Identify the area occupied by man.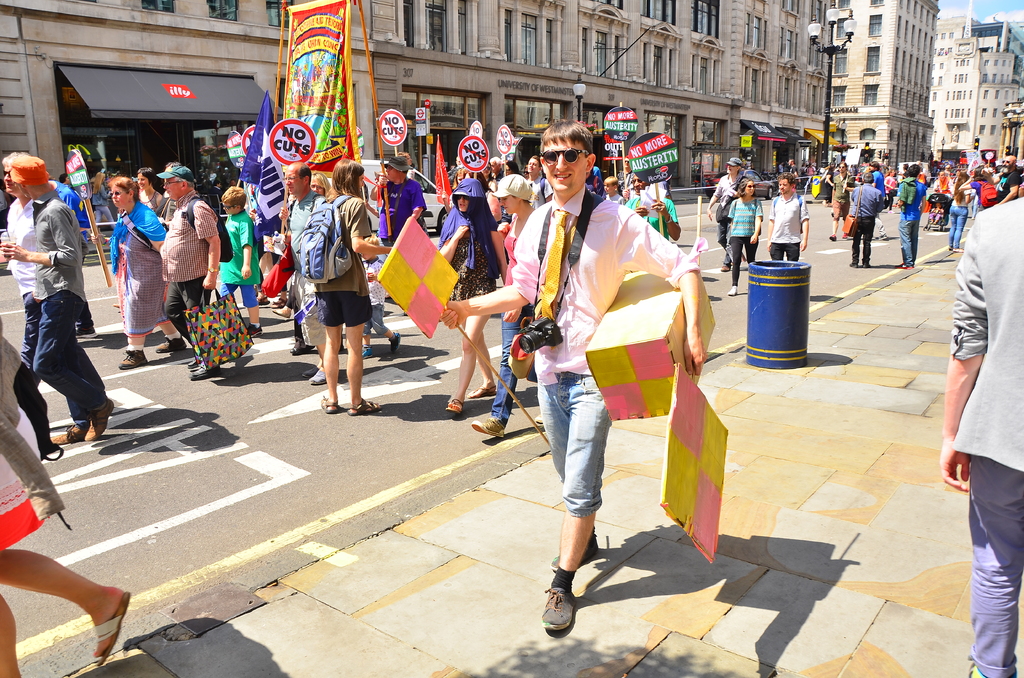
Area: Rect(369, 152, 426, 255).
